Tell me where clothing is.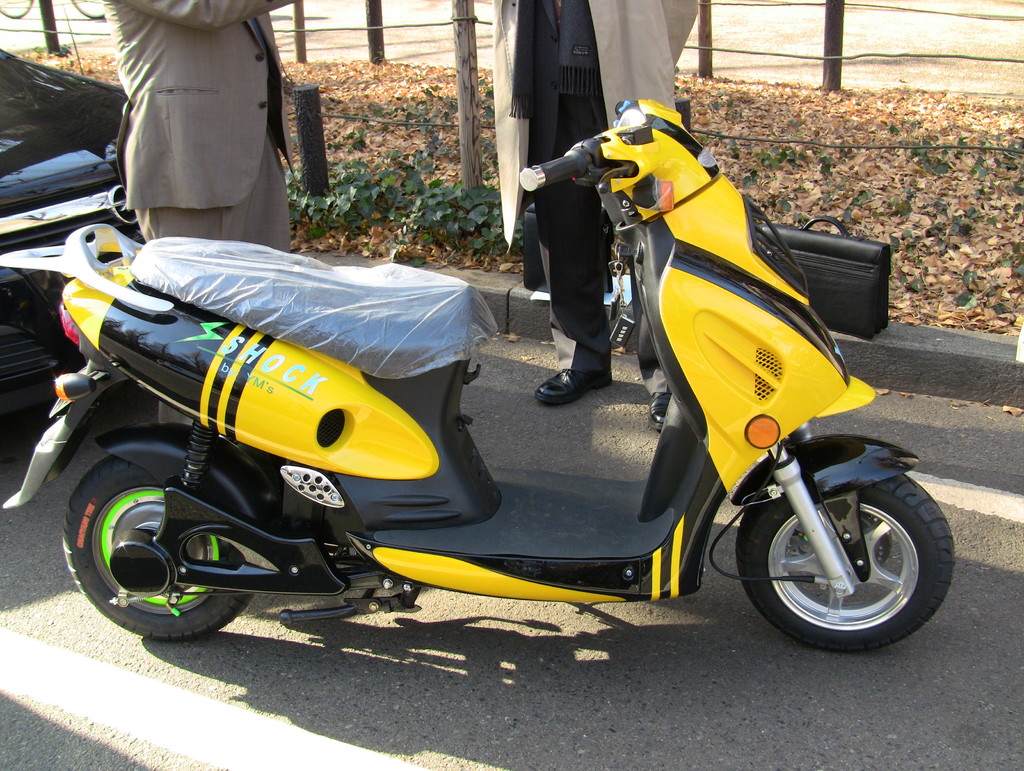
clothing is at select_region(73, 0, 269, 231).
